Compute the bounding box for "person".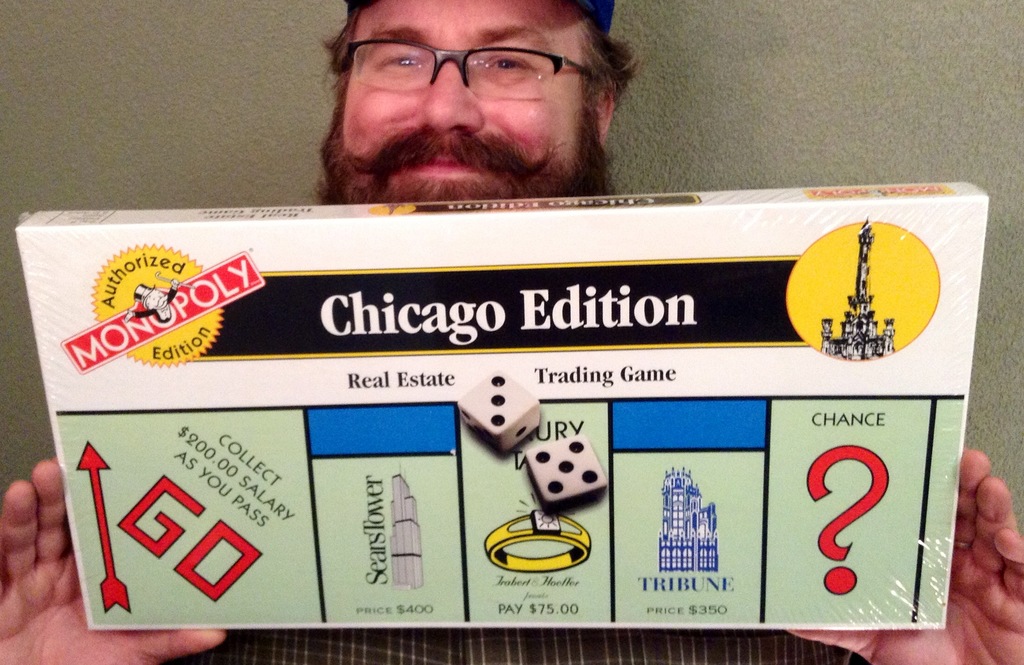
122 278 182 322.
